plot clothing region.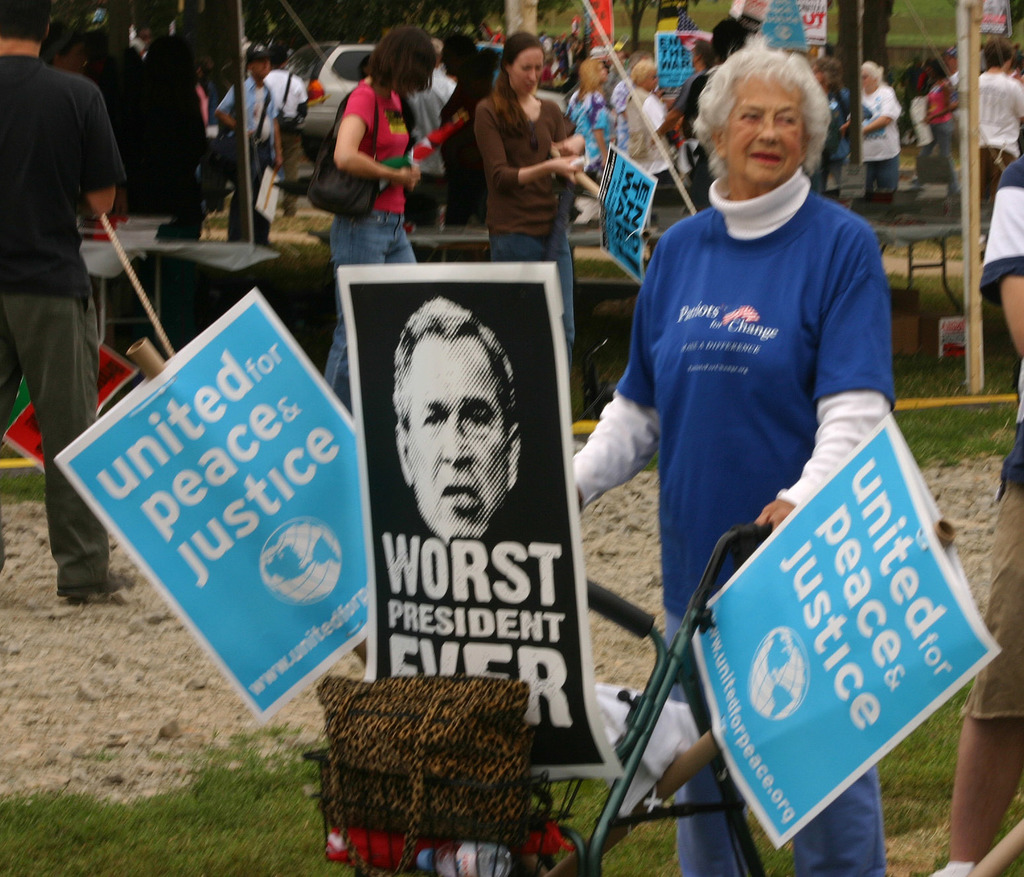
Plotted at 554/80/606/208.
